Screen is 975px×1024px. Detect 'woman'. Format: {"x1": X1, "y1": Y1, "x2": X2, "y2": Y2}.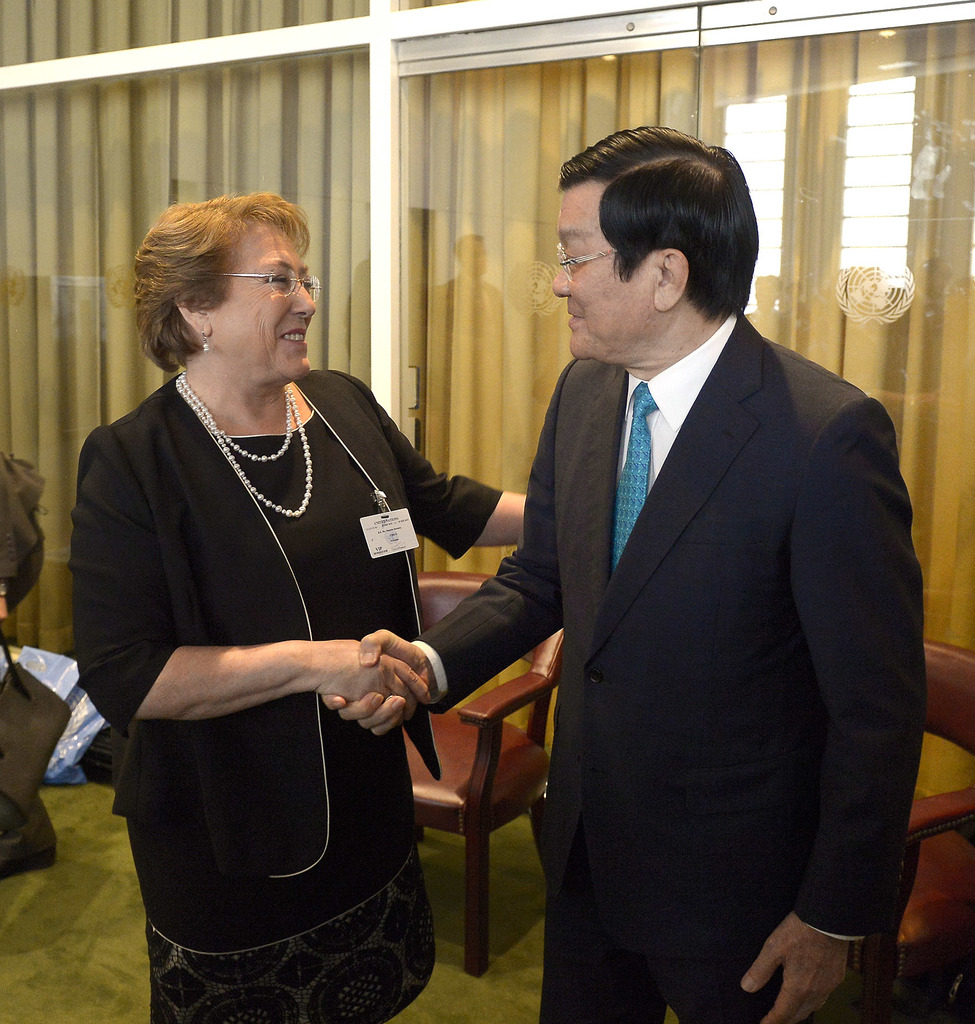
{"x1": 67, "y1": 193, "x2": 526, "y2": 1023}.
